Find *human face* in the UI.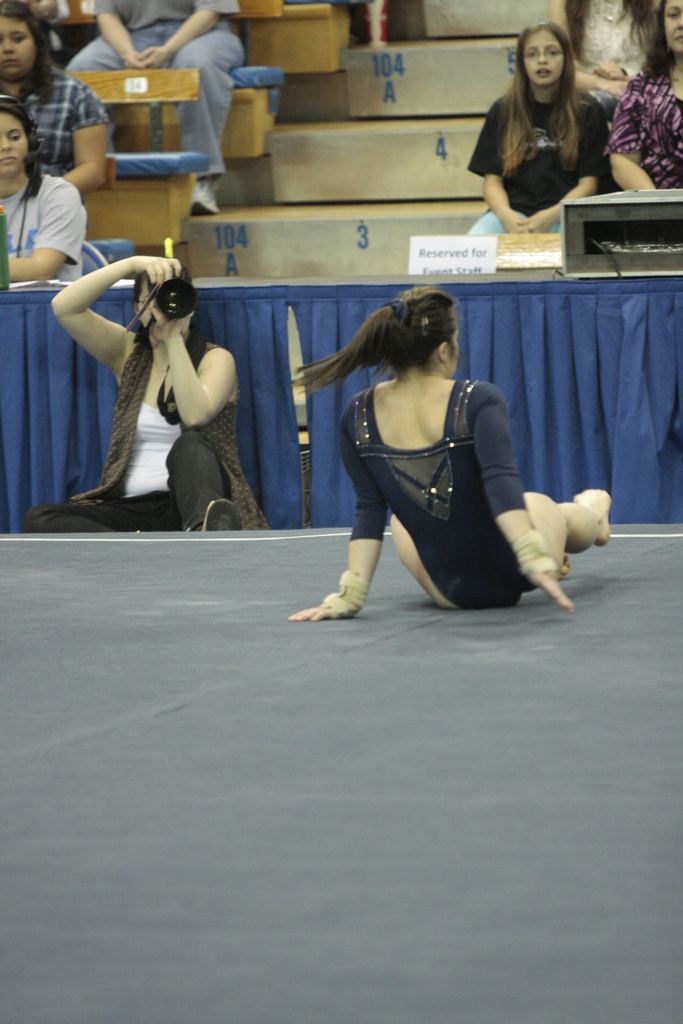
UI element at detection(139, 281, 188, 335).
